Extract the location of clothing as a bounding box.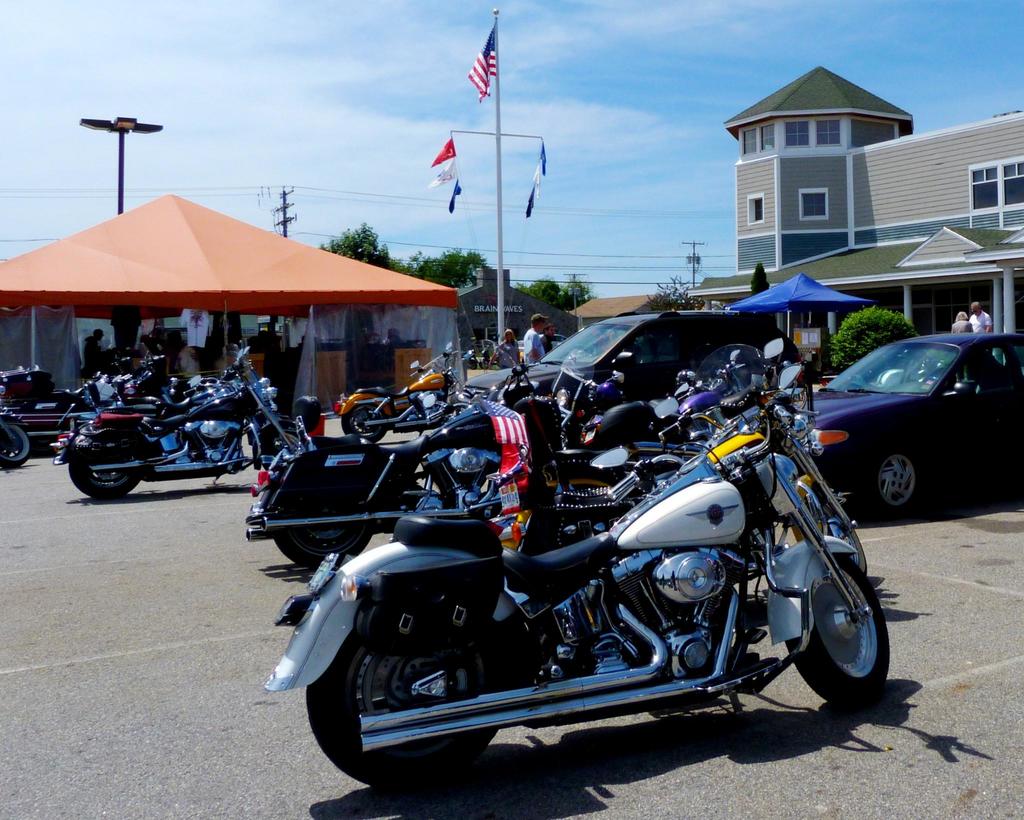
bbox(181, 353, 193, 377).
